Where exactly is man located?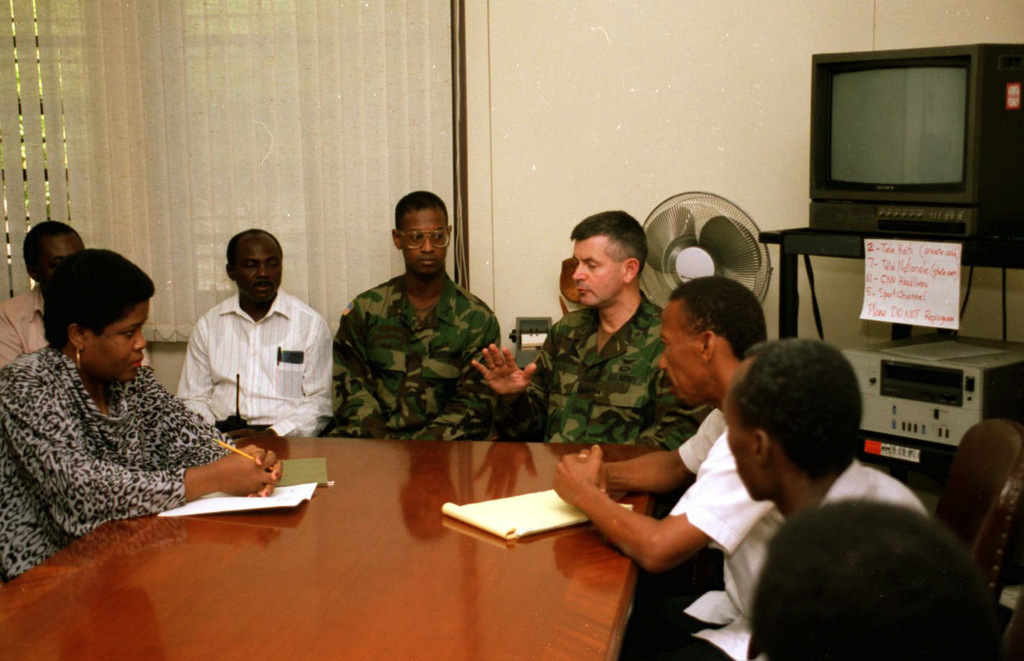
Its bounding box is (0, 221, 151, 366).
